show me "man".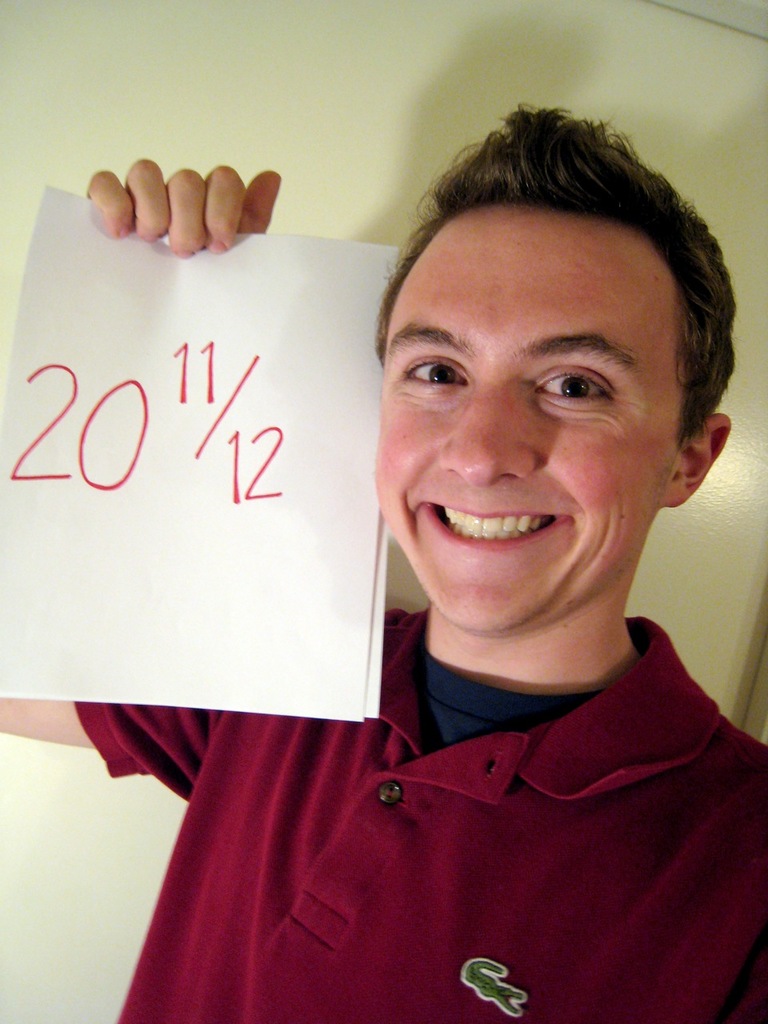
"man" is here: select_region(106, 148, 767, 992).
